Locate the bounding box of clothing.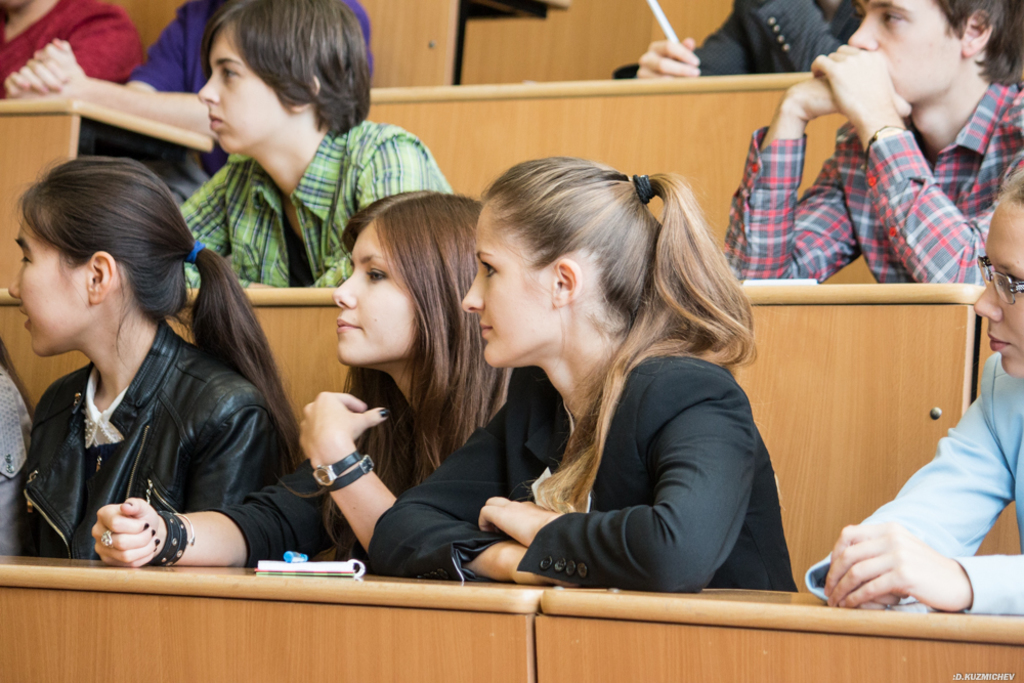
Bounding box: <bbox>0, 362, 34, 554</bbox>.
